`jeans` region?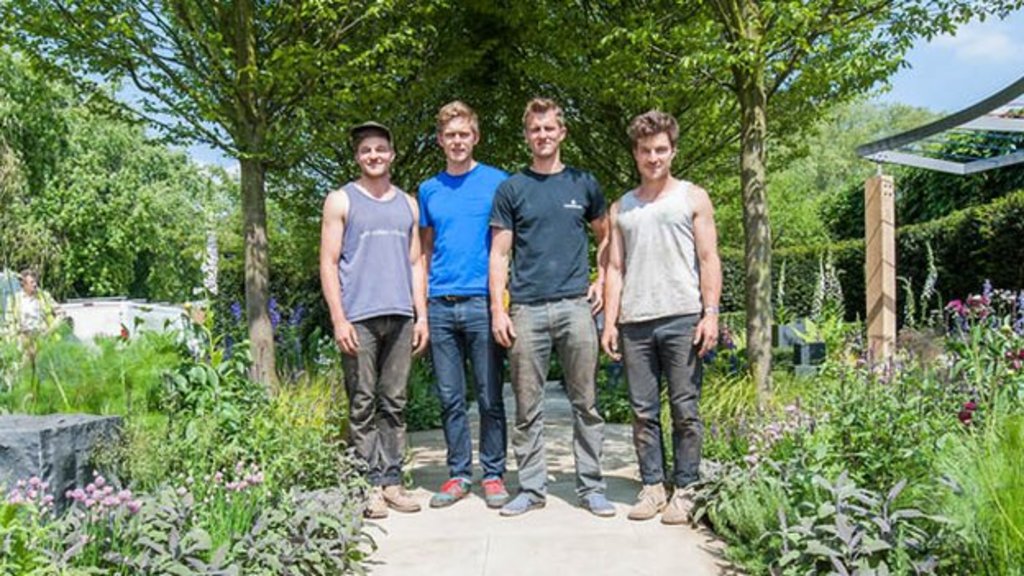
left=343, top=320, right=417, bottom=489
